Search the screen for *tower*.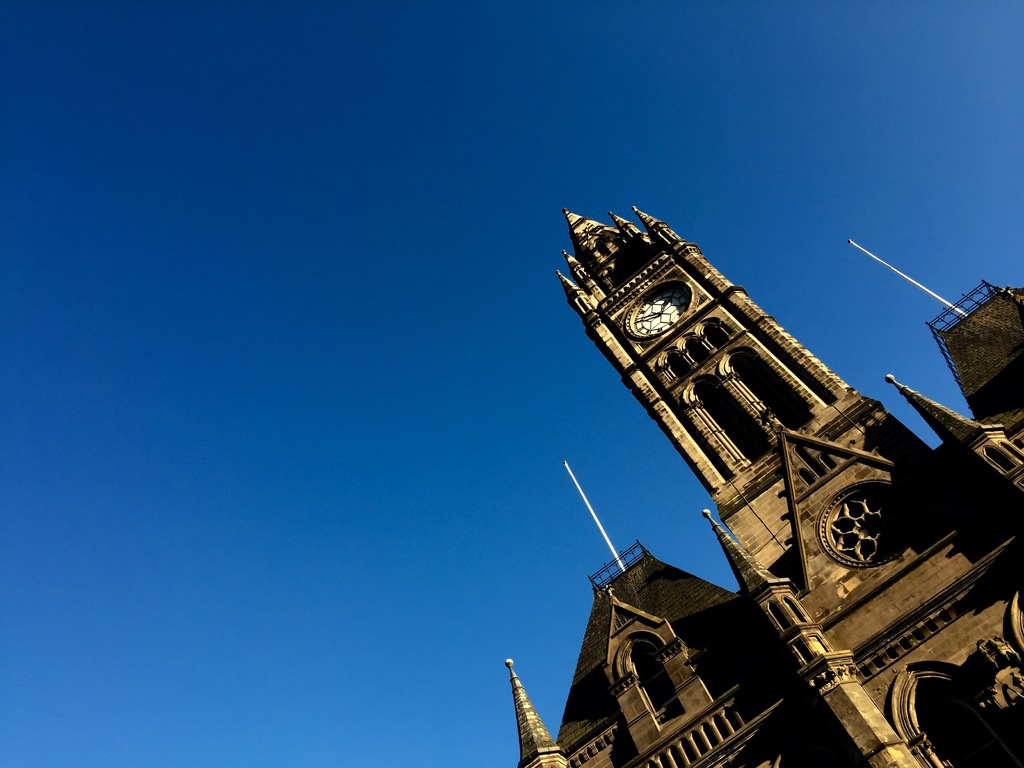
Found at x1=506 y1=204 x2=1023 y2=767.
